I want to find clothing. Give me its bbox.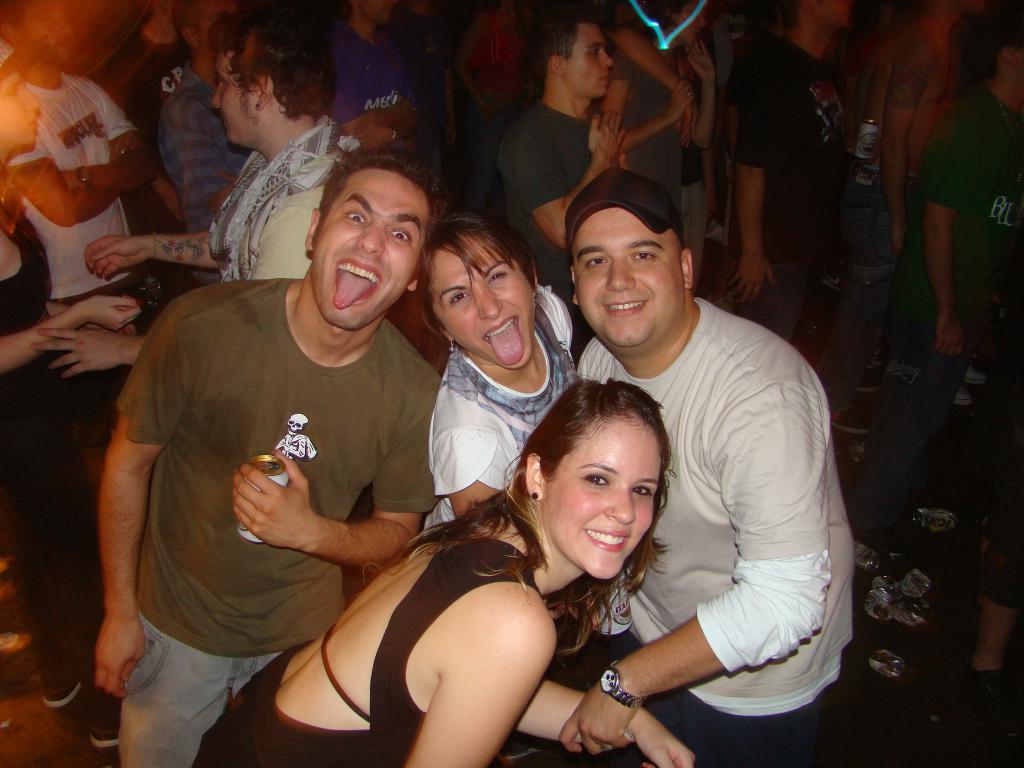
(424, 278, 580, 524).
